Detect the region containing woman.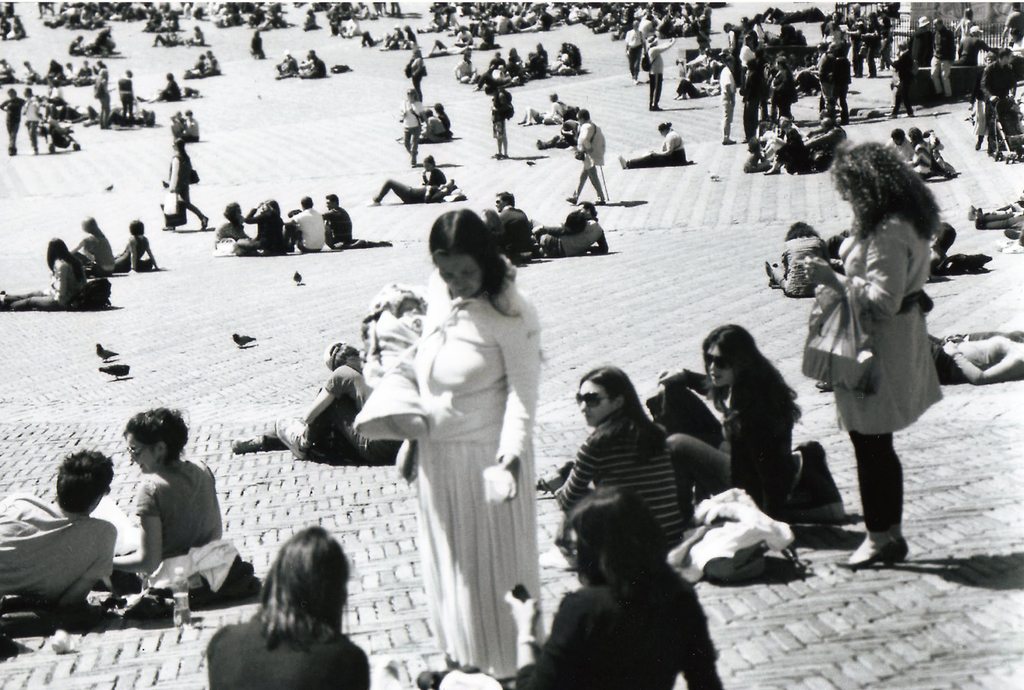
(x1=113, y1=216, x2=164, y2=274).
